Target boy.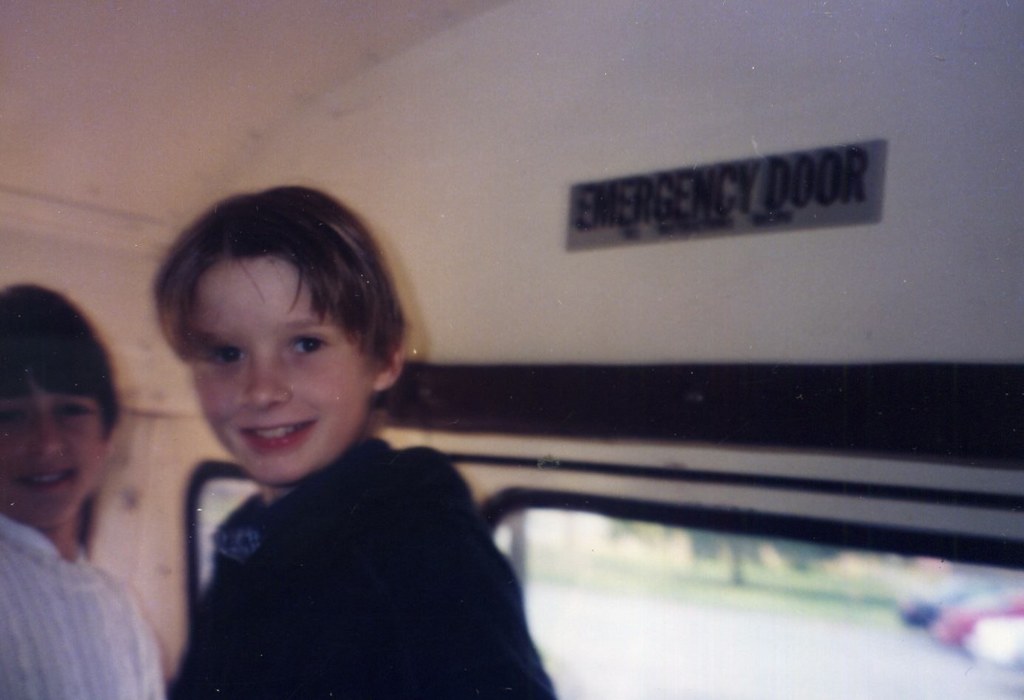
Target region: rect(146, 182, 568, 699).
